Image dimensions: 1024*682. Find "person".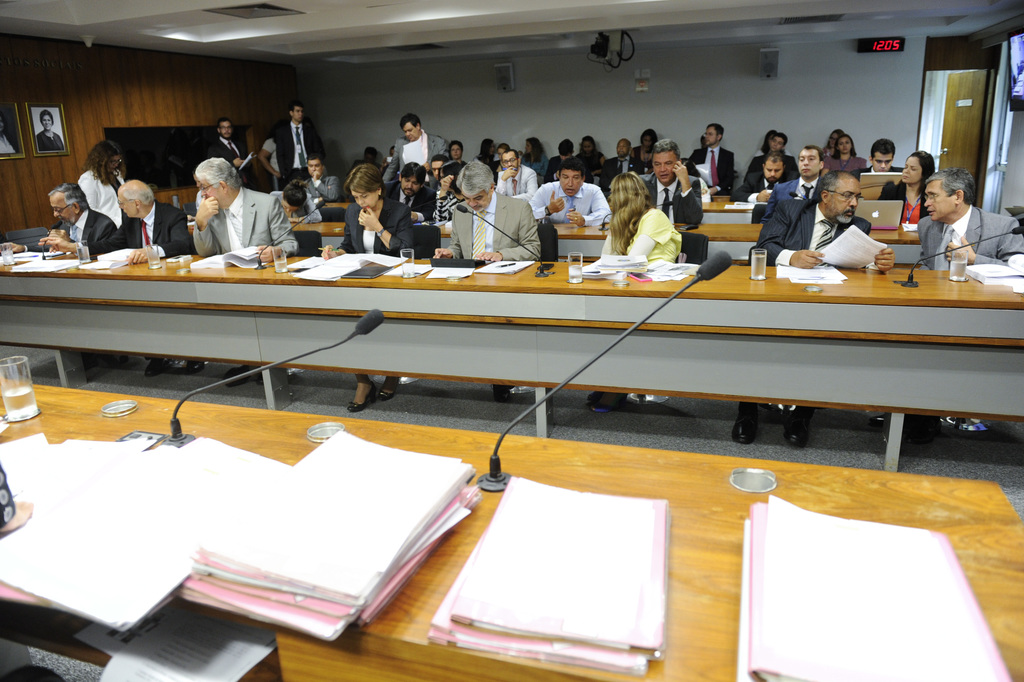
320/165/416/412.
